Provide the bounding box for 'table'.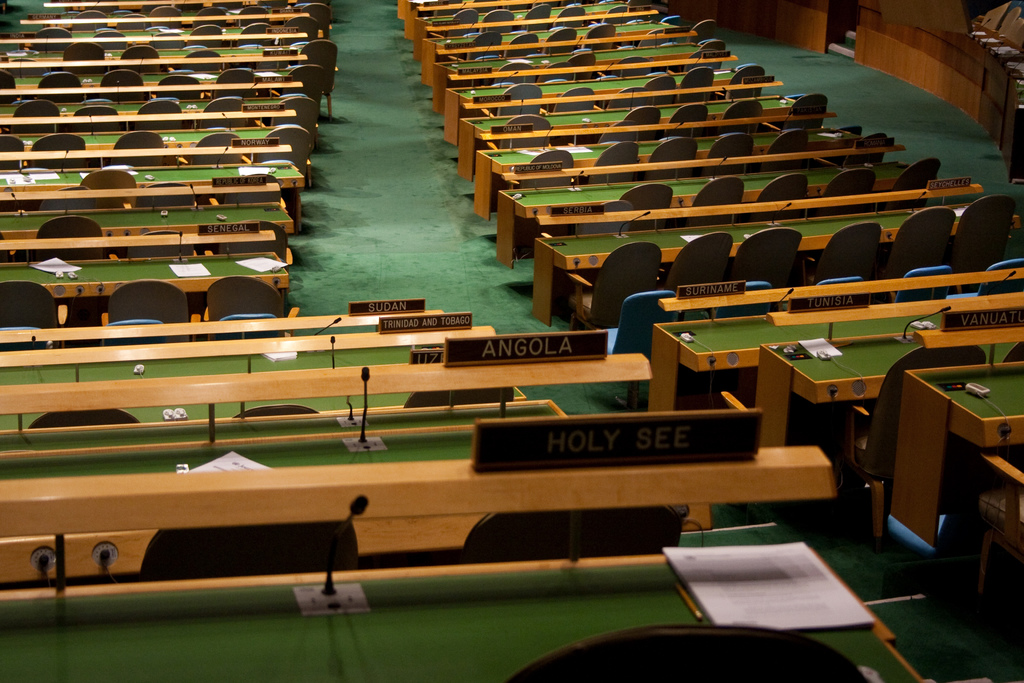
select_region(477, 126, 865, 221).
